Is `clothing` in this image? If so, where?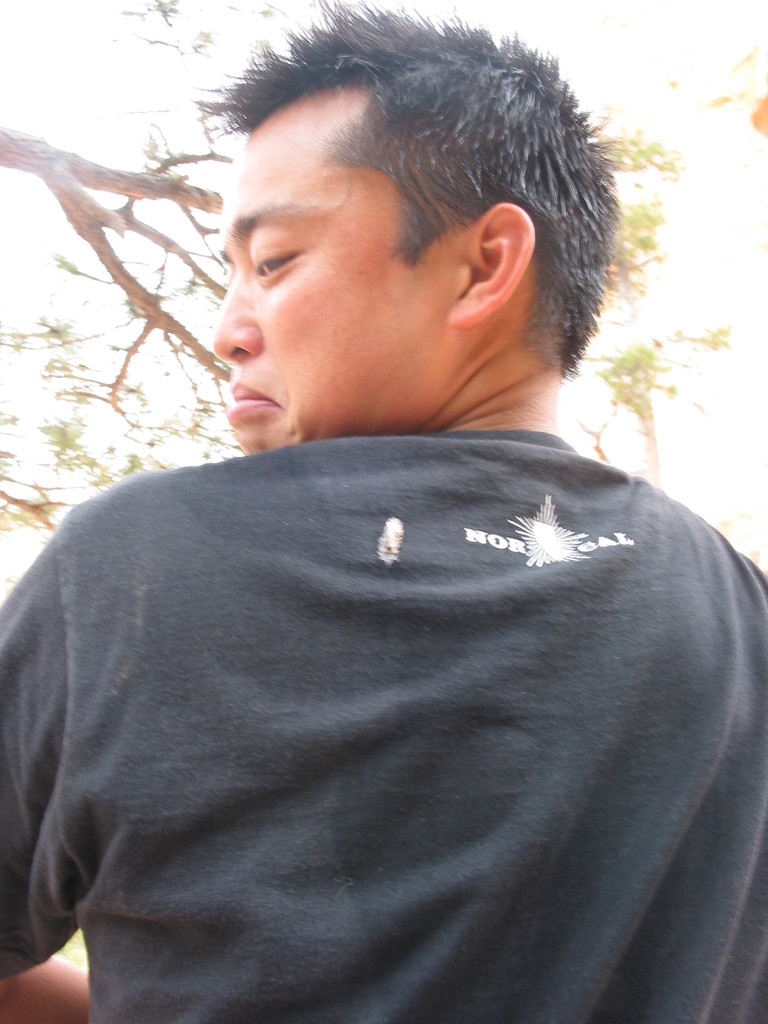
Yes, at BBox(1, 445, 767, 1023).
